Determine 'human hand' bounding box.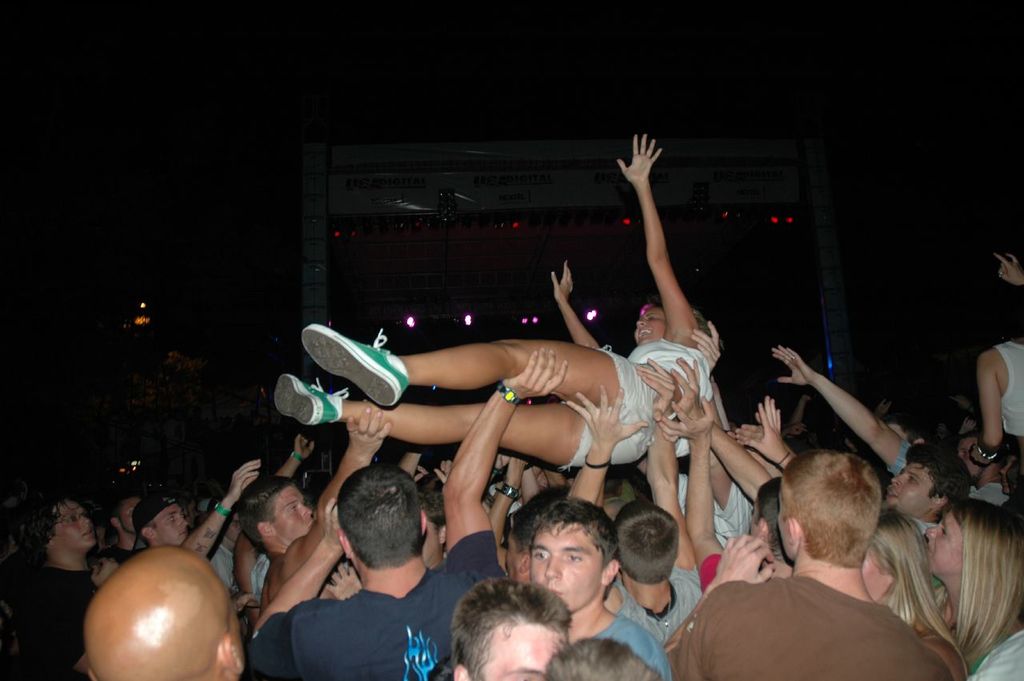
Determined: BBox(552, 258, 578, 303).
